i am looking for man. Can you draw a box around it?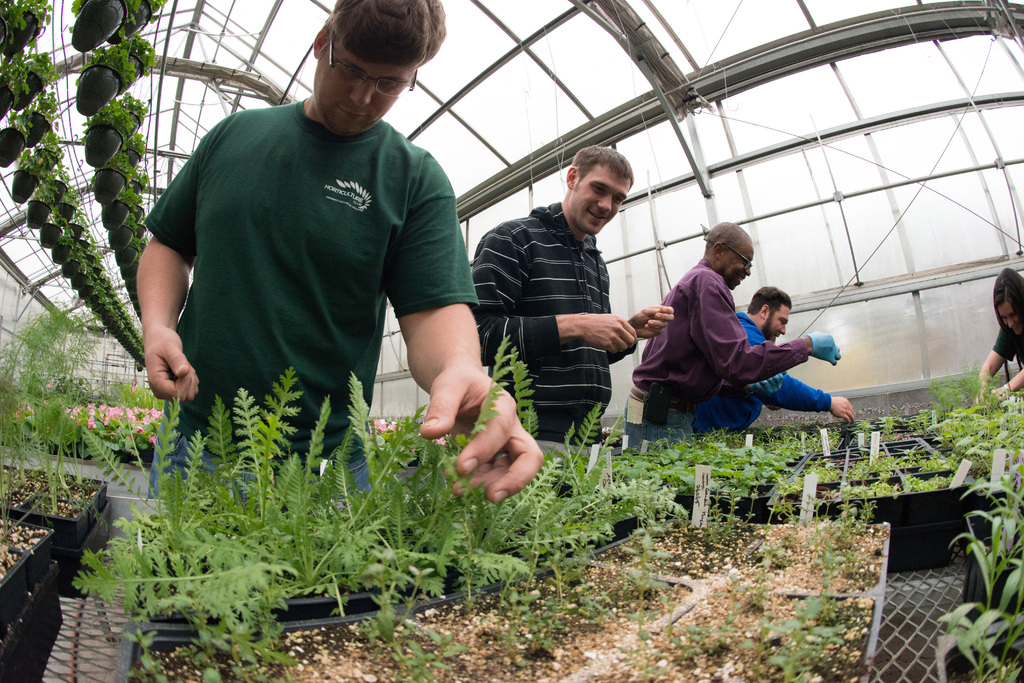
Sure, the bounding box is x1=472 y1=147 x2=675 y2=447.
